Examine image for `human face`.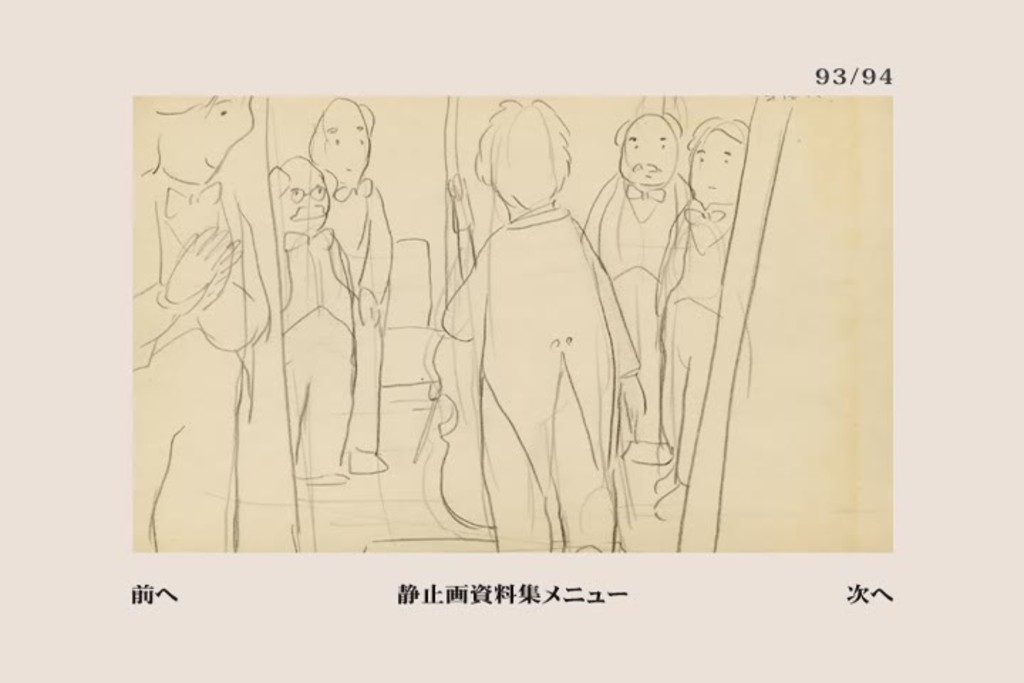
Examination result: x1=690, y1=127, x2=738, y2=206.
